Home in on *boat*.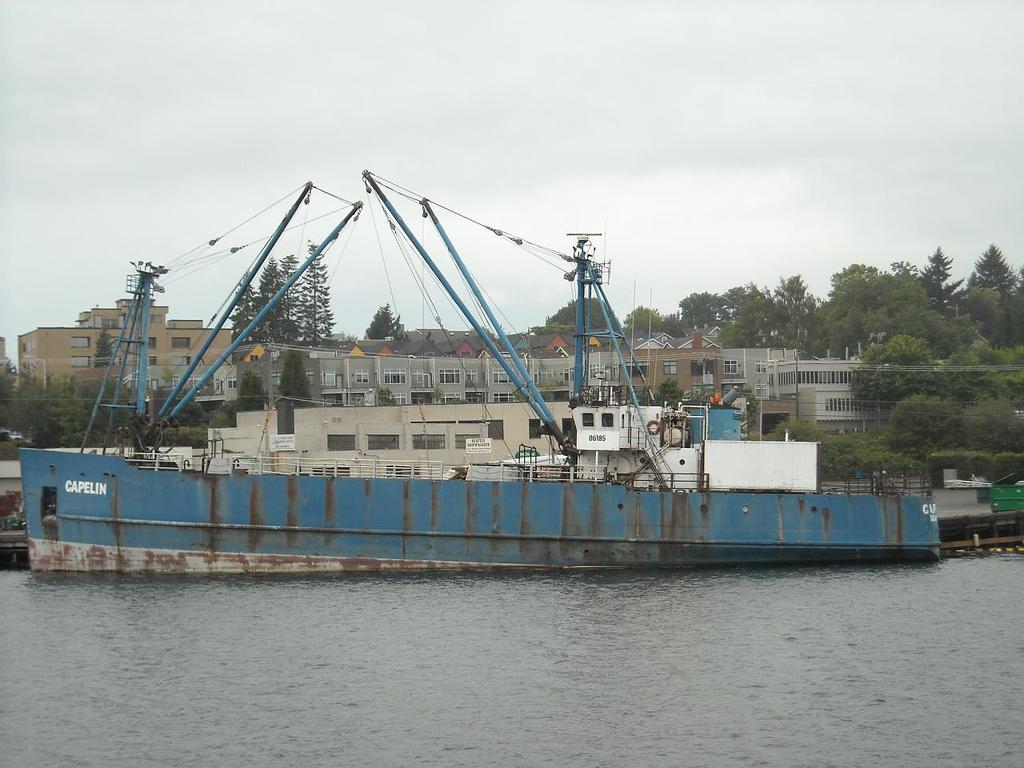
Homed in at x1=53 y1=178 x2=1013 y2=578.
